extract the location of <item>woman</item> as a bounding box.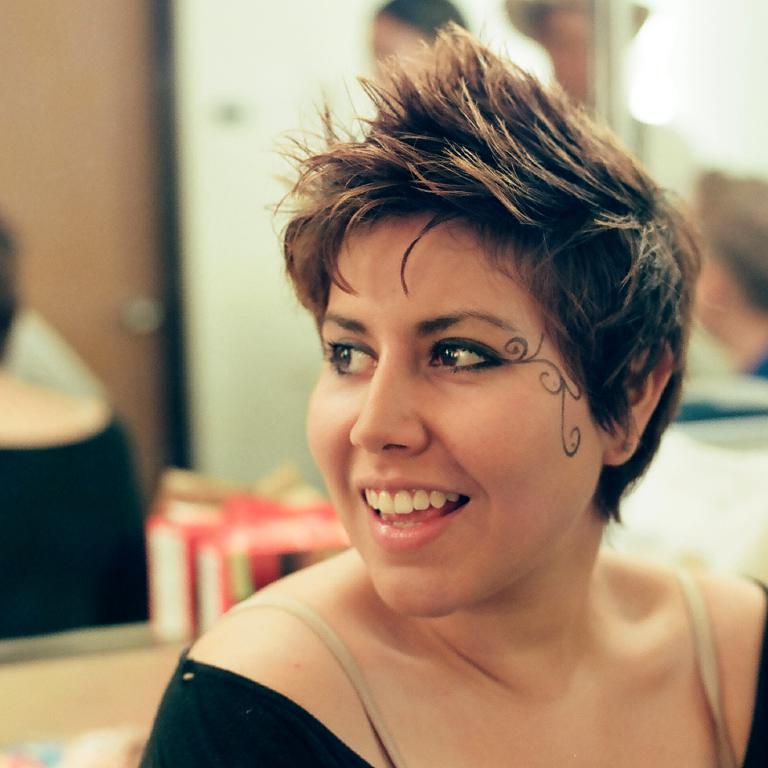
[133, 54, 767, 766].
